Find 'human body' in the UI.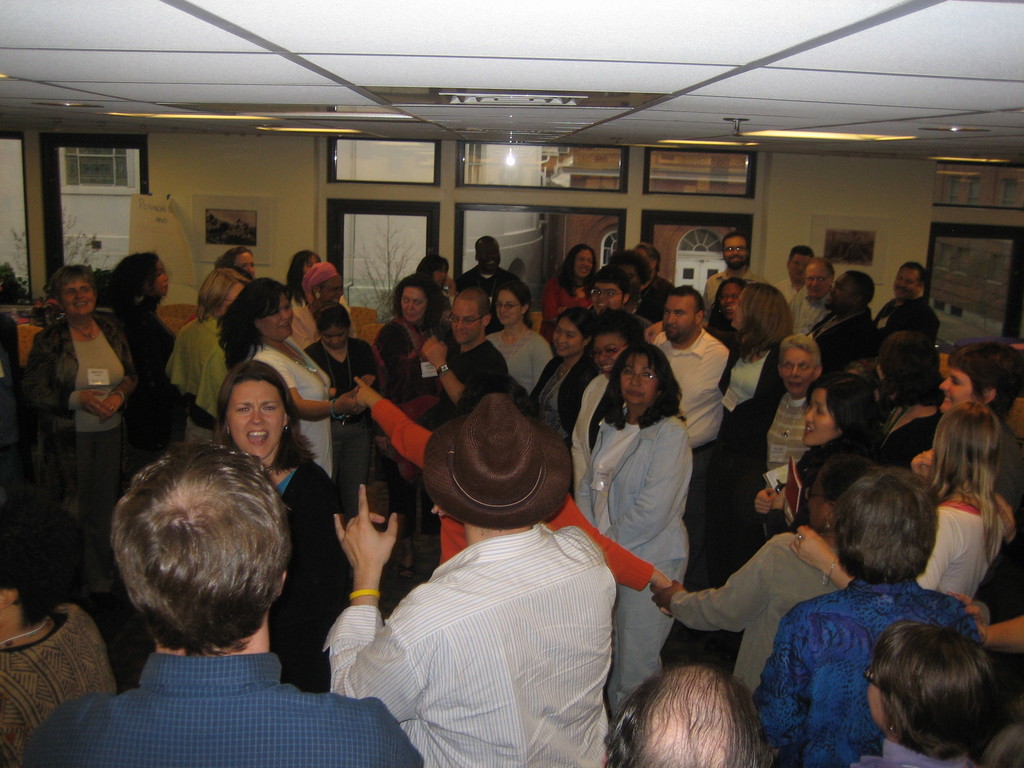
UI element at 764:393:812:538.
